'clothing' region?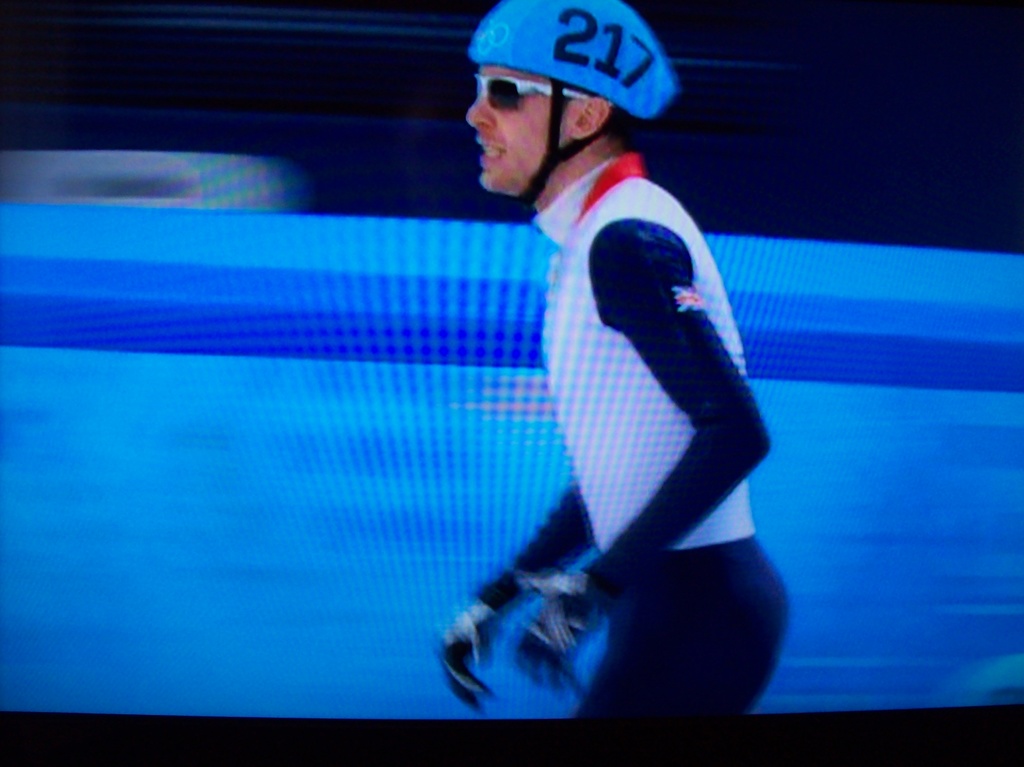
rect(546, 152, 787, 725)
